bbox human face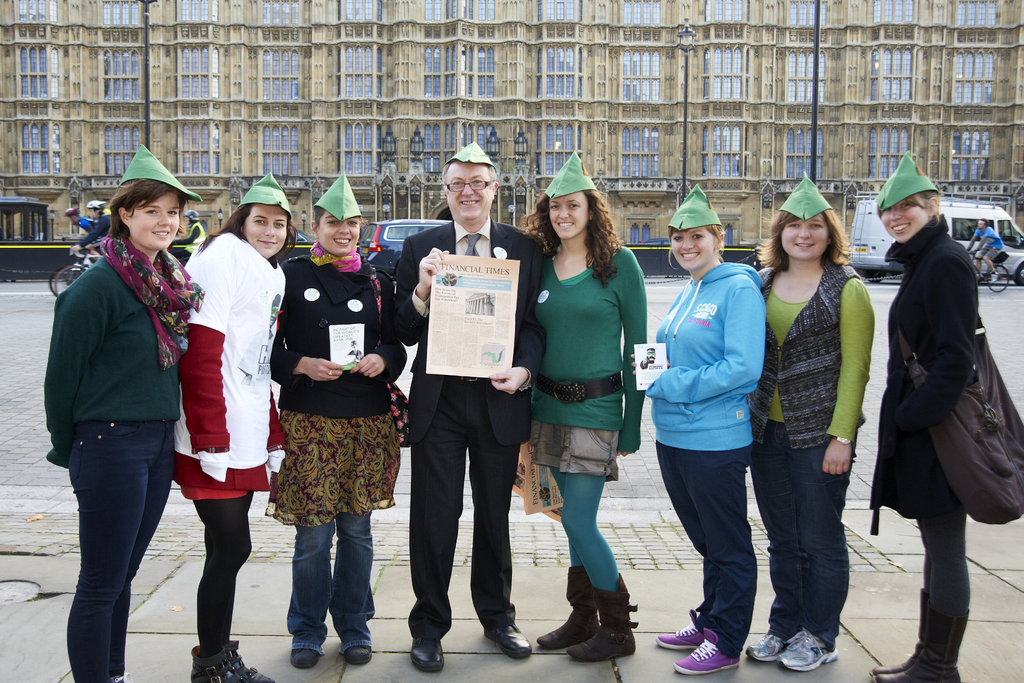
[x1=318, y1=210, x2=360, y2=254]
